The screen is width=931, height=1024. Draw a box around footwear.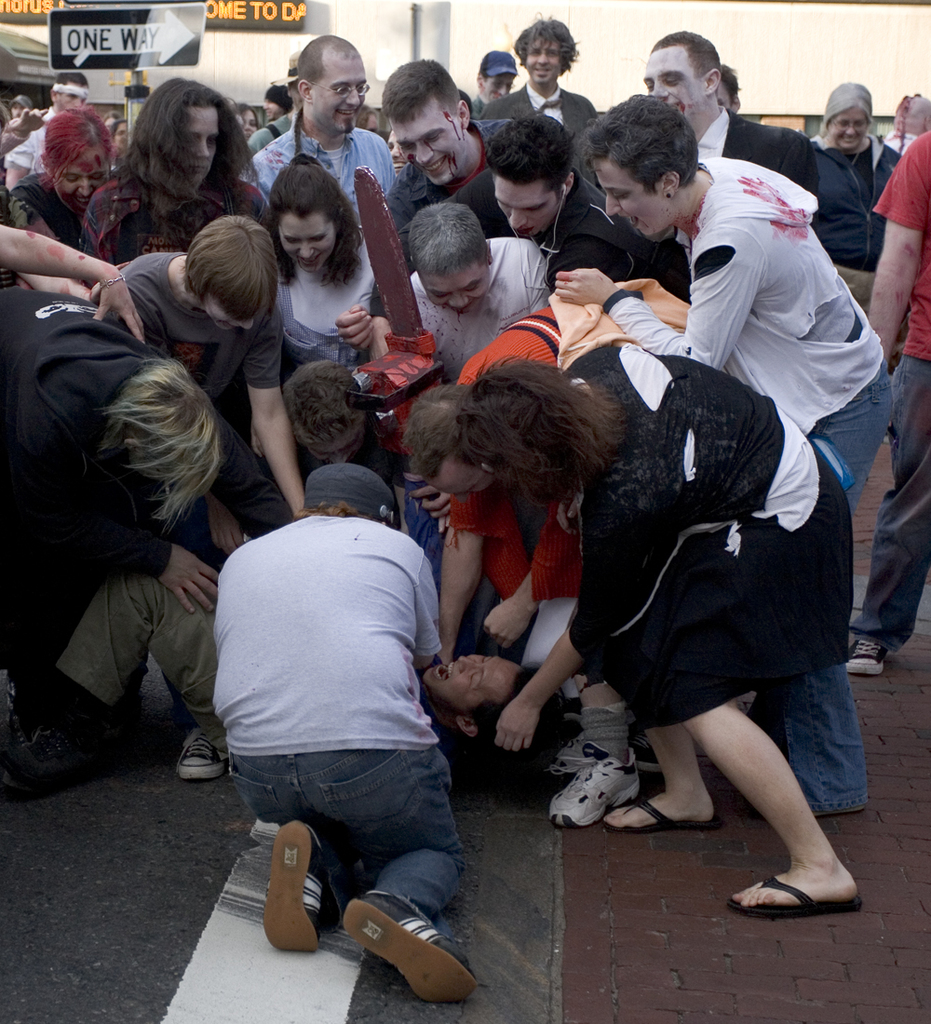
[left=544, top=733, right=646, bottom=826].
